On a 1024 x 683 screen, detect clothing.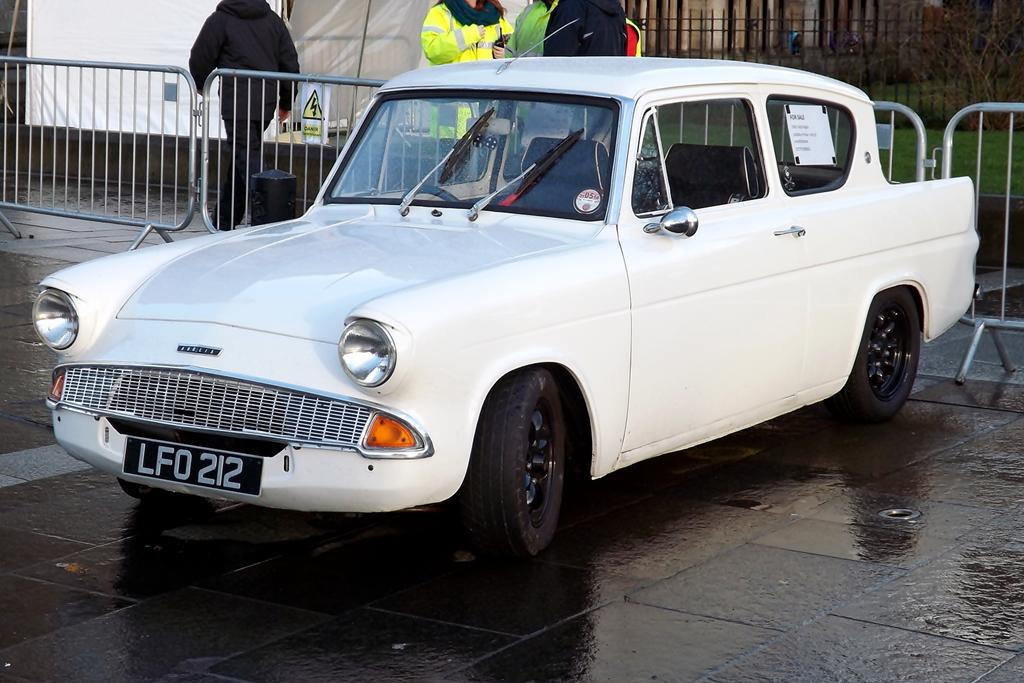
422/0/514/143.
